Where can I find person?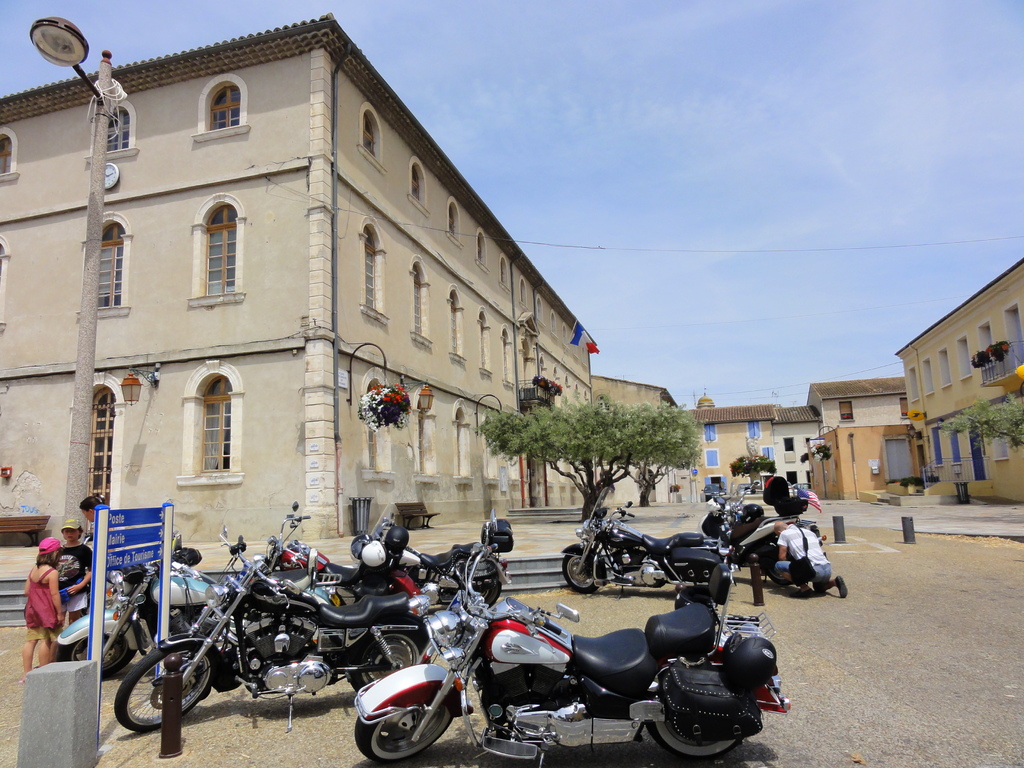
You can find it at bbox(13, 531, 70, 673).
